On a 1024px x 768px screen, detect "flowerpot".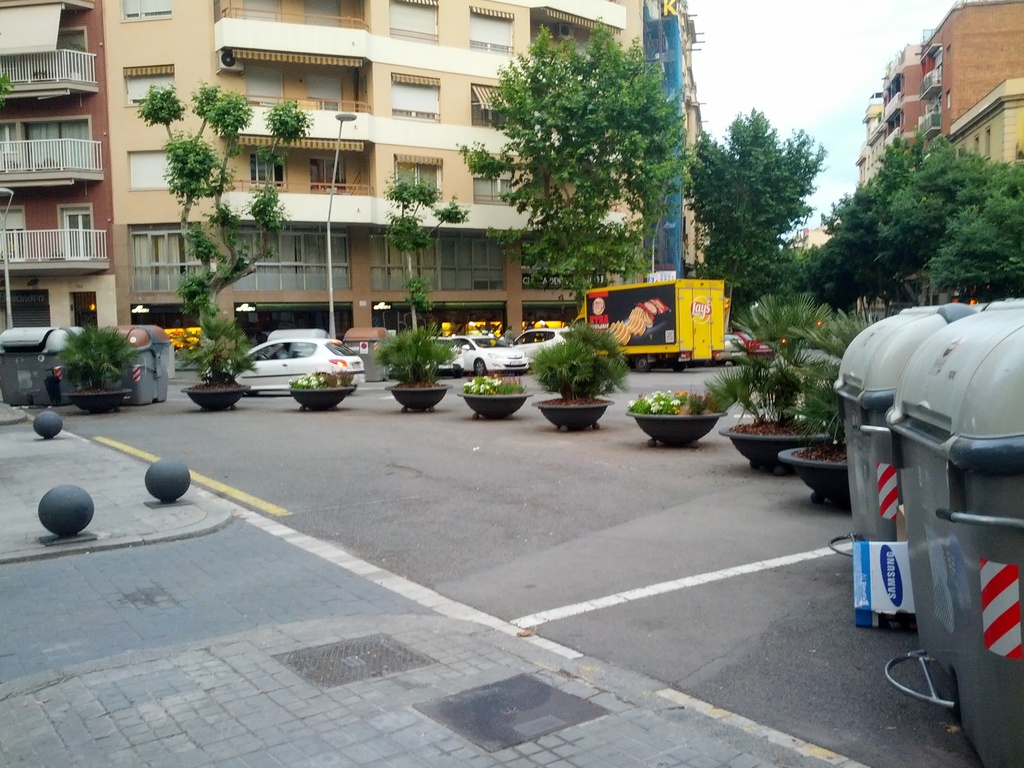
l=456, t=392, r=530, b=419.
